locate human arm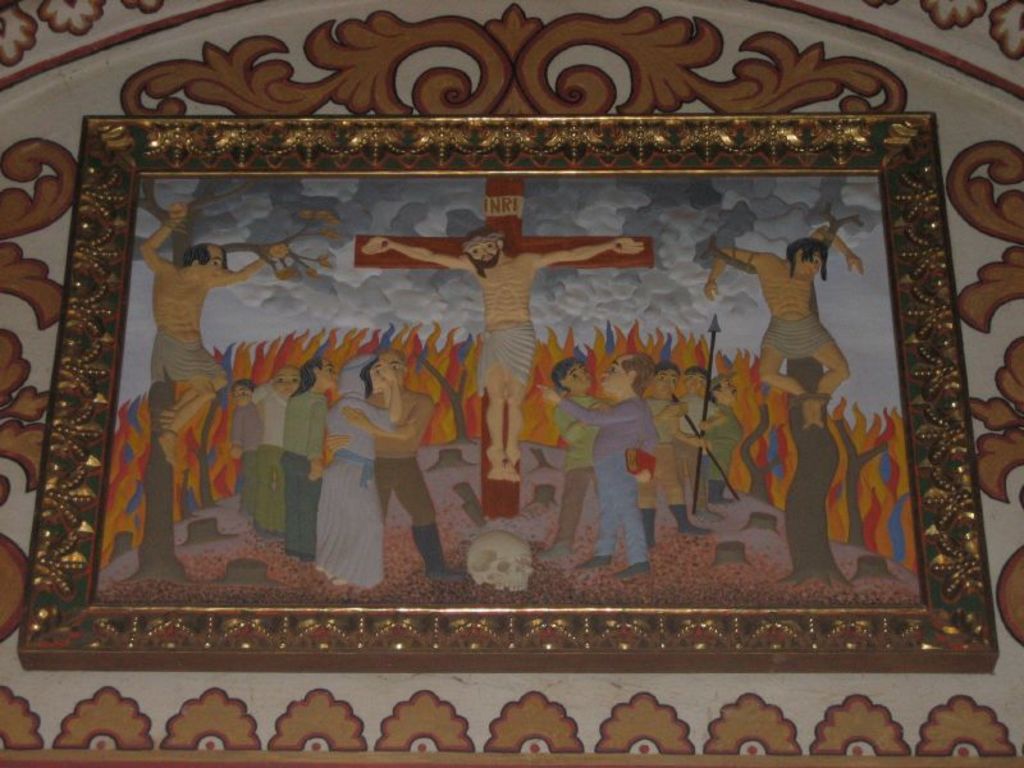
137,196,189,274
